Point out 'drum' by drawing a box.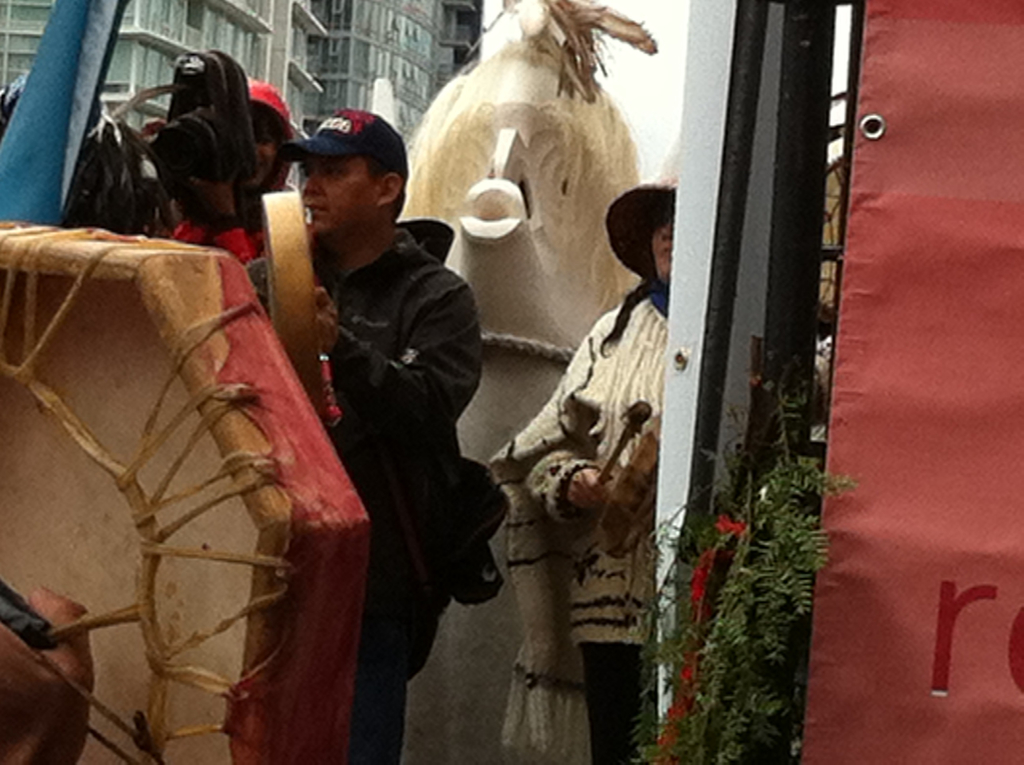
4 198 344 733.
